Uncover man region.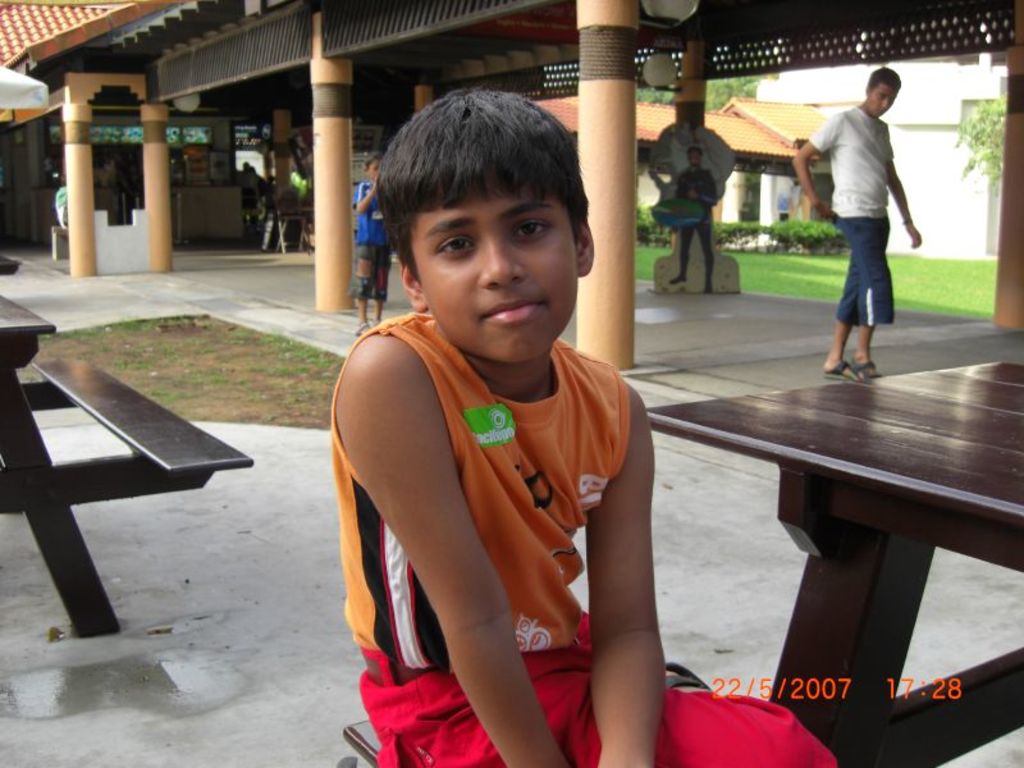
Uncovered: bbox=[659, 141, 724, 292].
